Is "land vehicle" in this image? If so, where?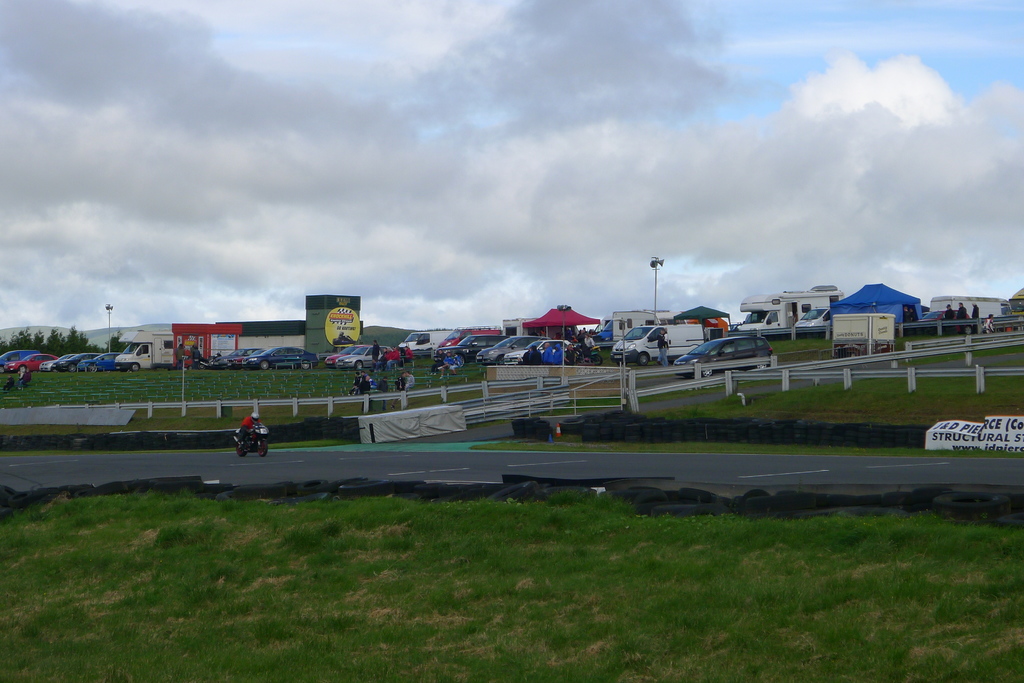
Yes, at box(93, 353, 118, 371).
